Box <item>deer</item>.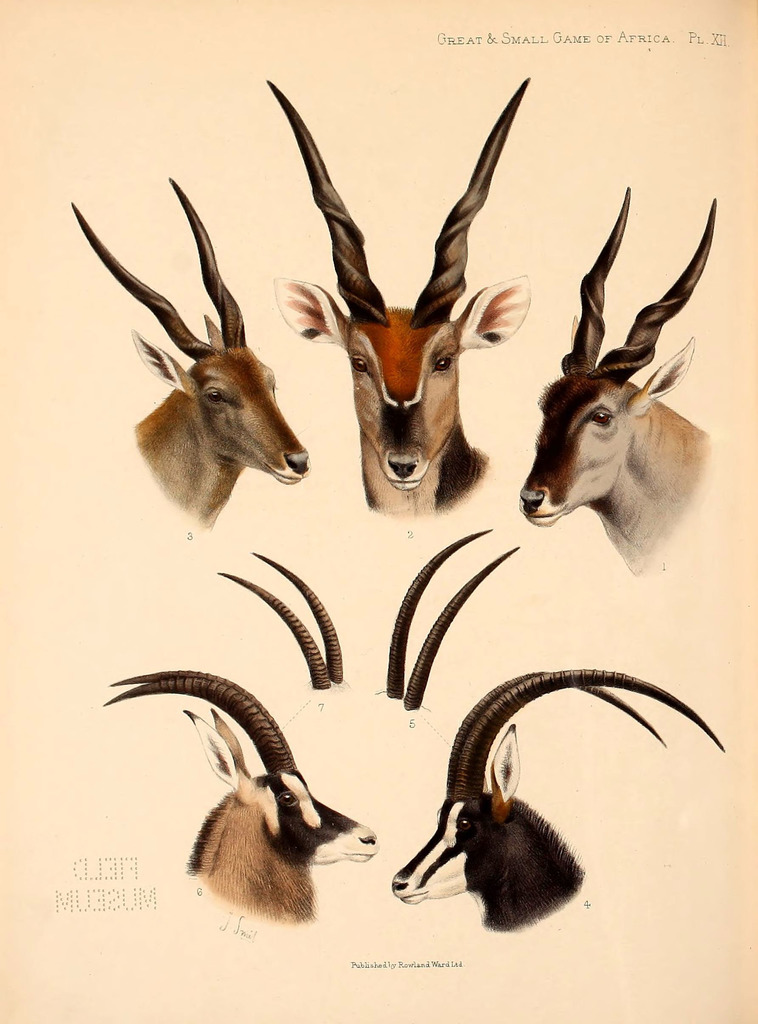
(left=522, top=181, right=715, bottom=588).
